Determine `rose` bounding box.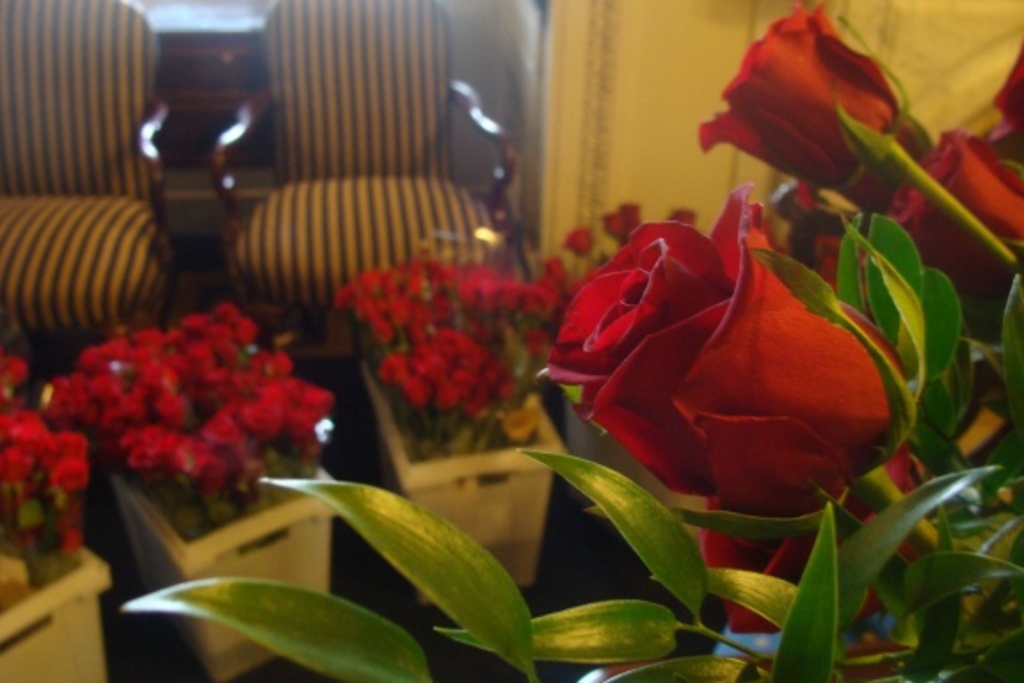
Determined: select_region(546, 181, 912, 526).
